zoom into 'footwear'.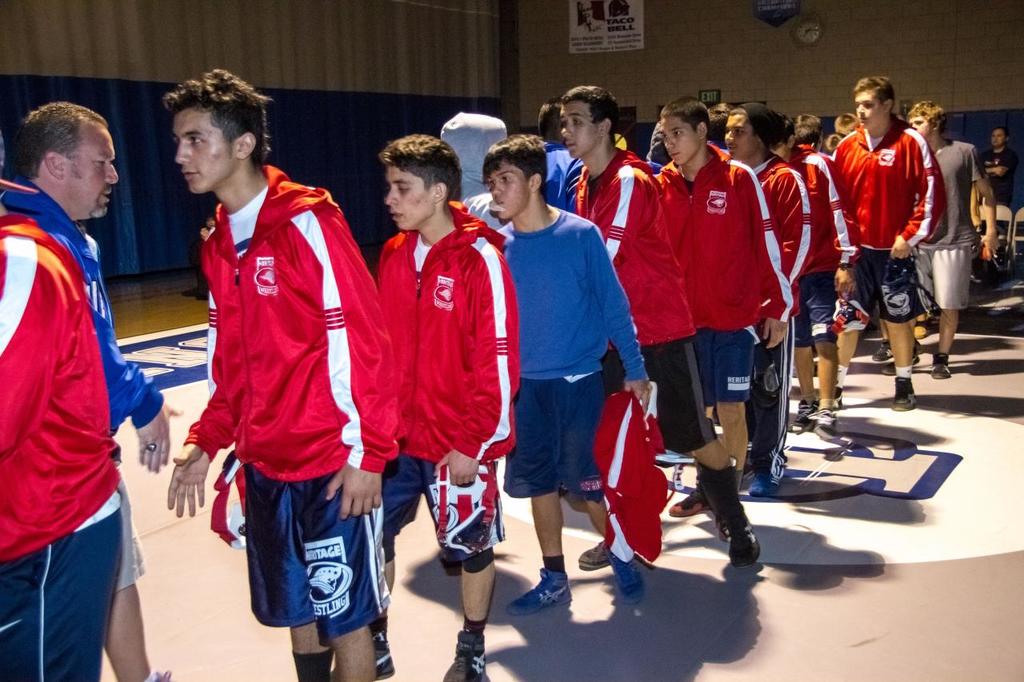
Zoom target: 786 401 822 432.
